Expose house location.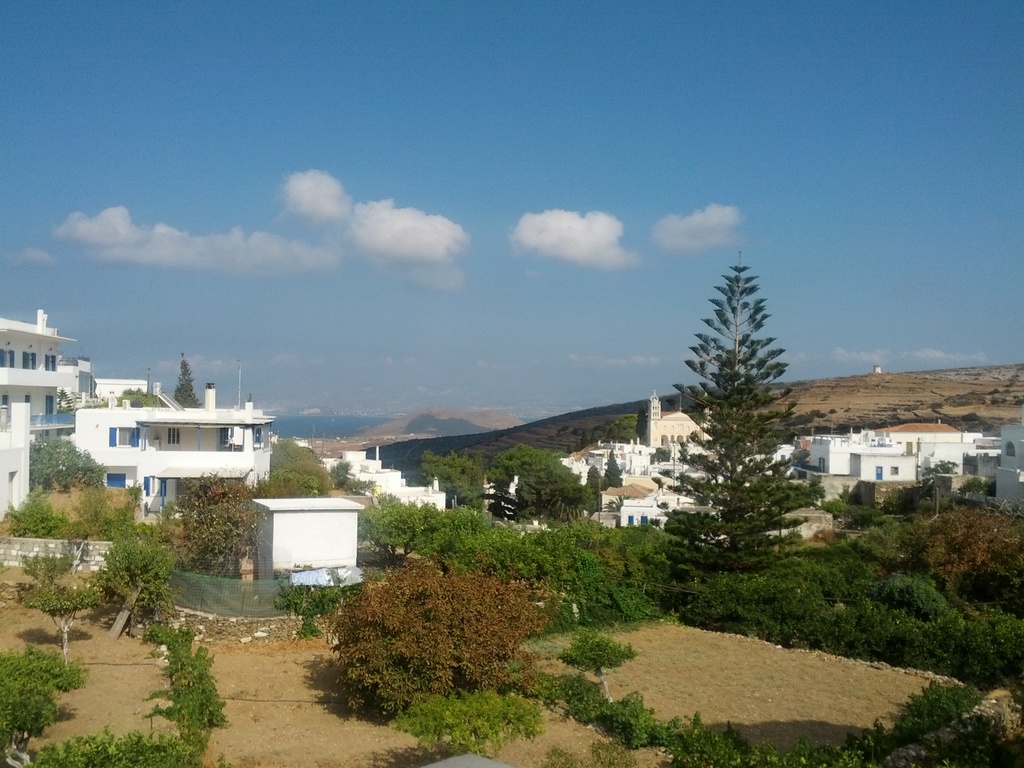
Exposed at bbox=[328, 454, 410, 514].
